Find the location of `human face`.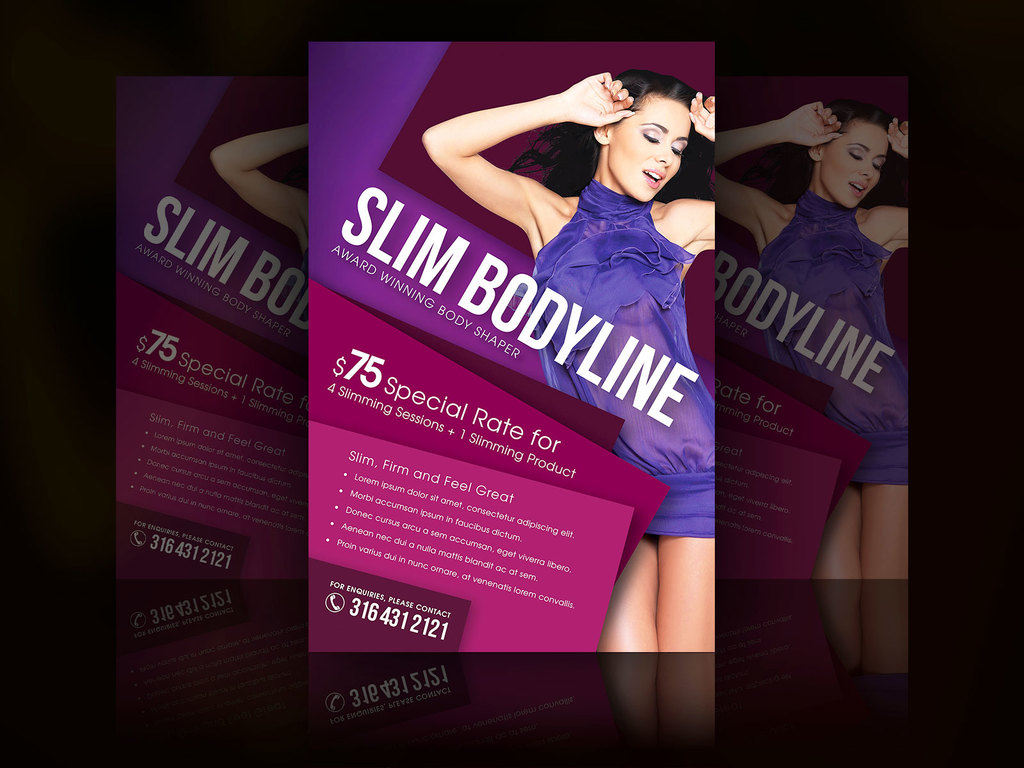
Location: <box>609,95,694,202</box>.
